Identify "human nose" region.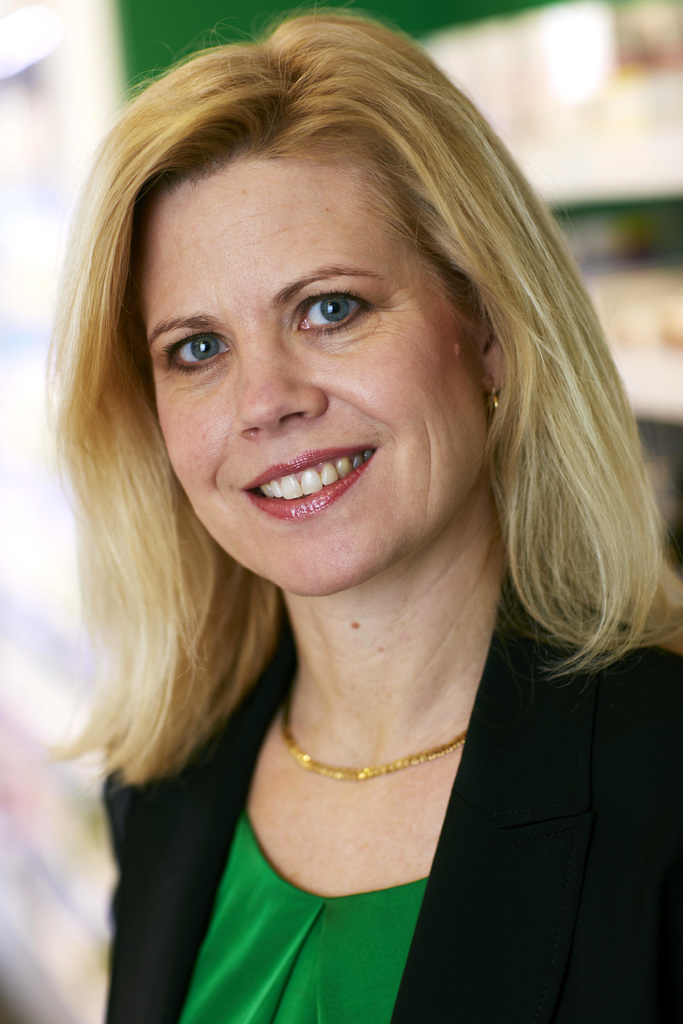
Region: {"left": 238, "top": 340, "right": 331, "bottom": 444}.
